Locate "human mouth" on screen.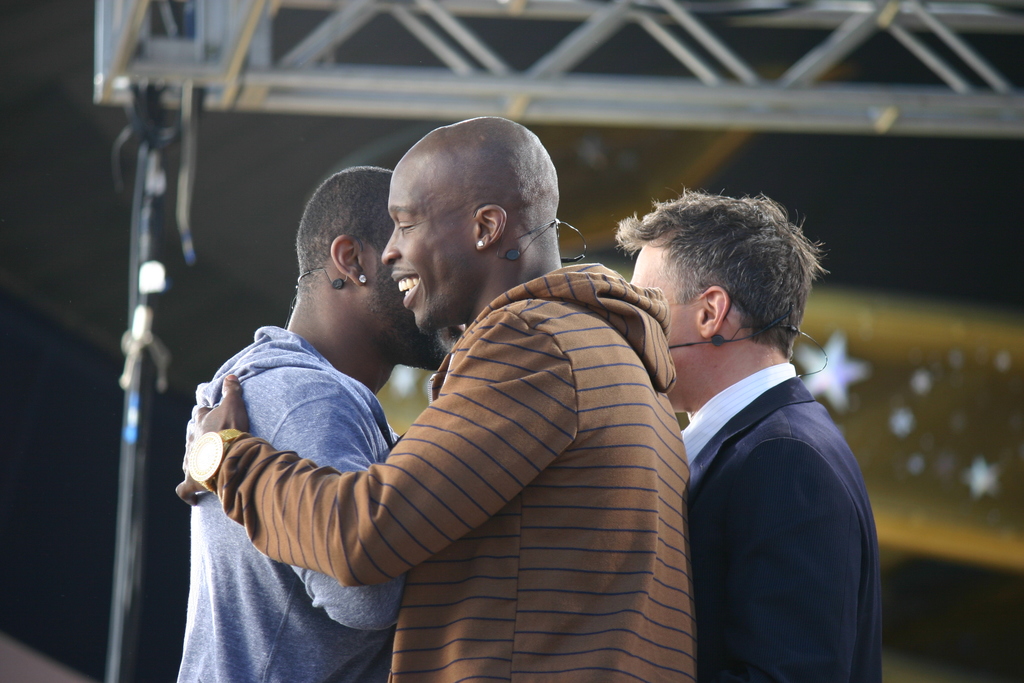
On screen at region(392, 268, 415, 306).
